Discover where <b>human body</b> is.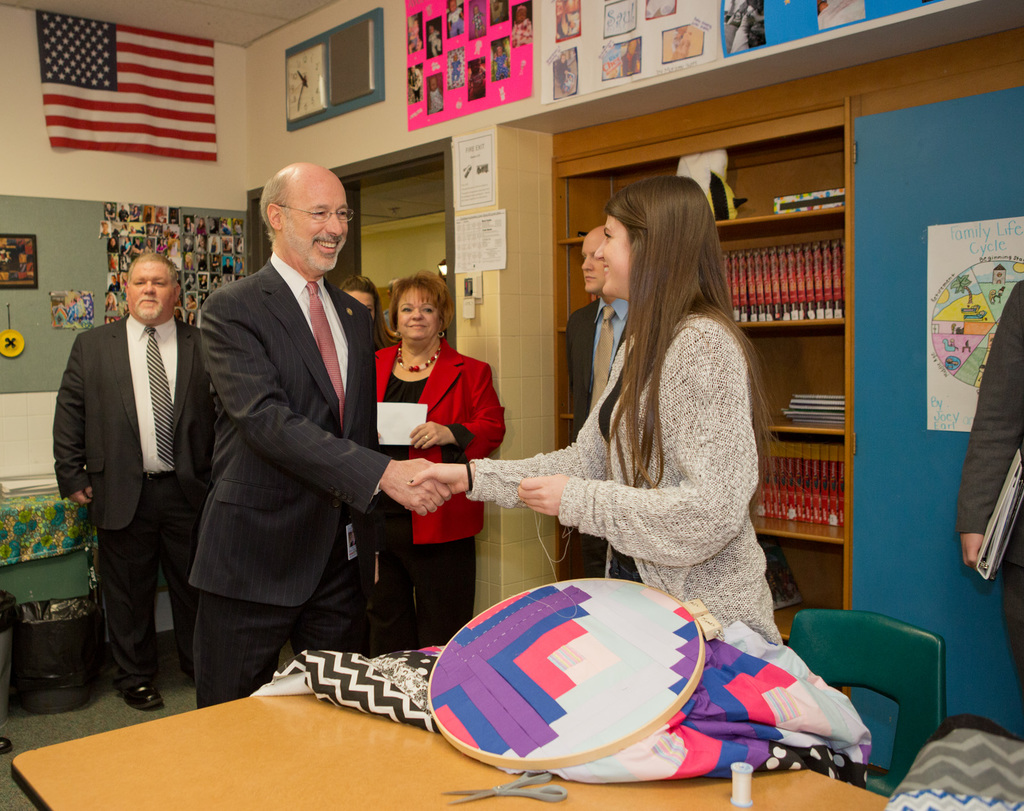
Discovered at BBox(222, 218, 230, 235).
